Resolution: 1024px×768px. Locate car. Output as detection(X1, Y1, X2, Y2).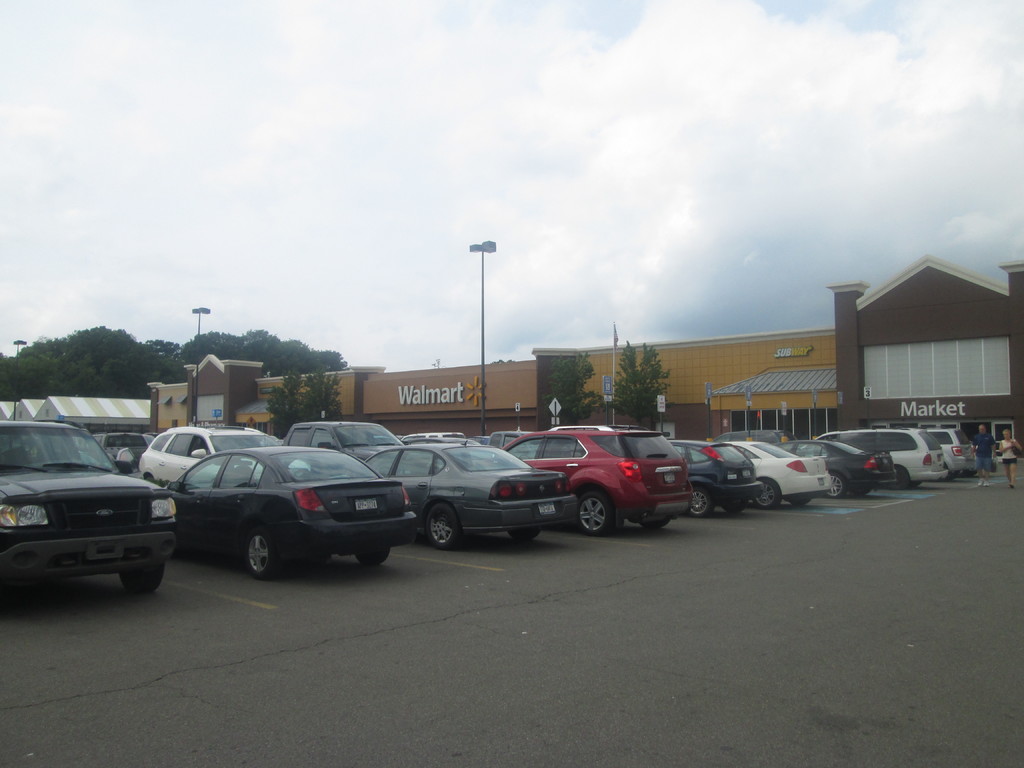
detection(724, 436, 831, 510).
